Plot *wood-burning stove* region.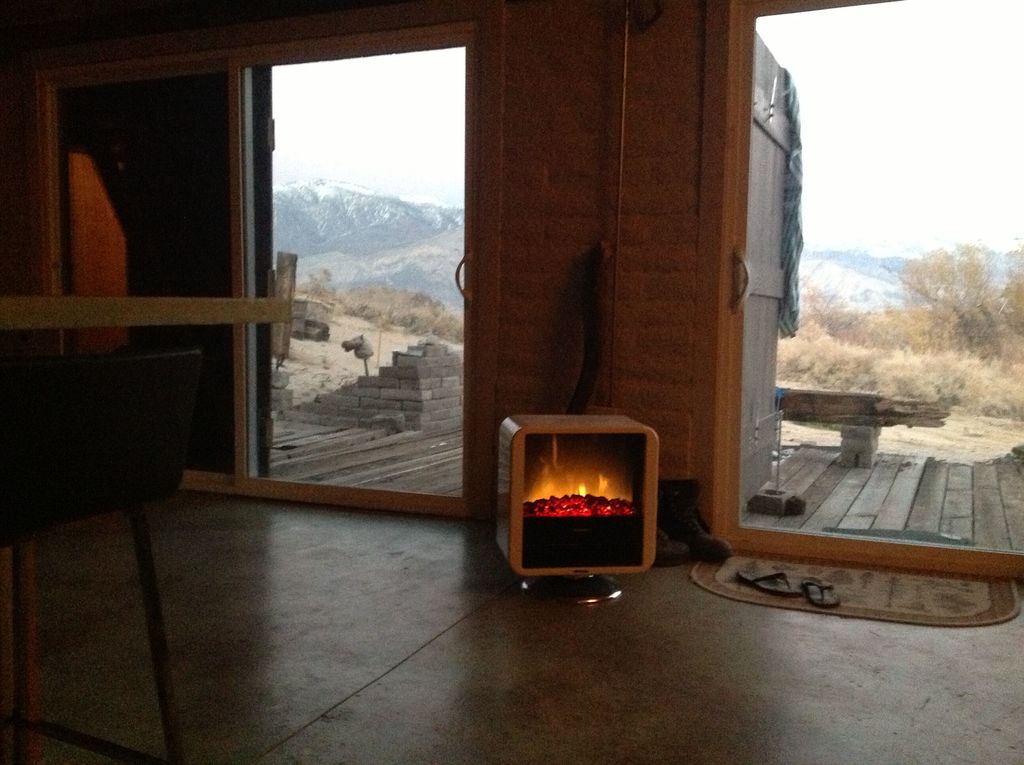
Plotted at <bbox>499, 414, 657, 608</bbox>.
